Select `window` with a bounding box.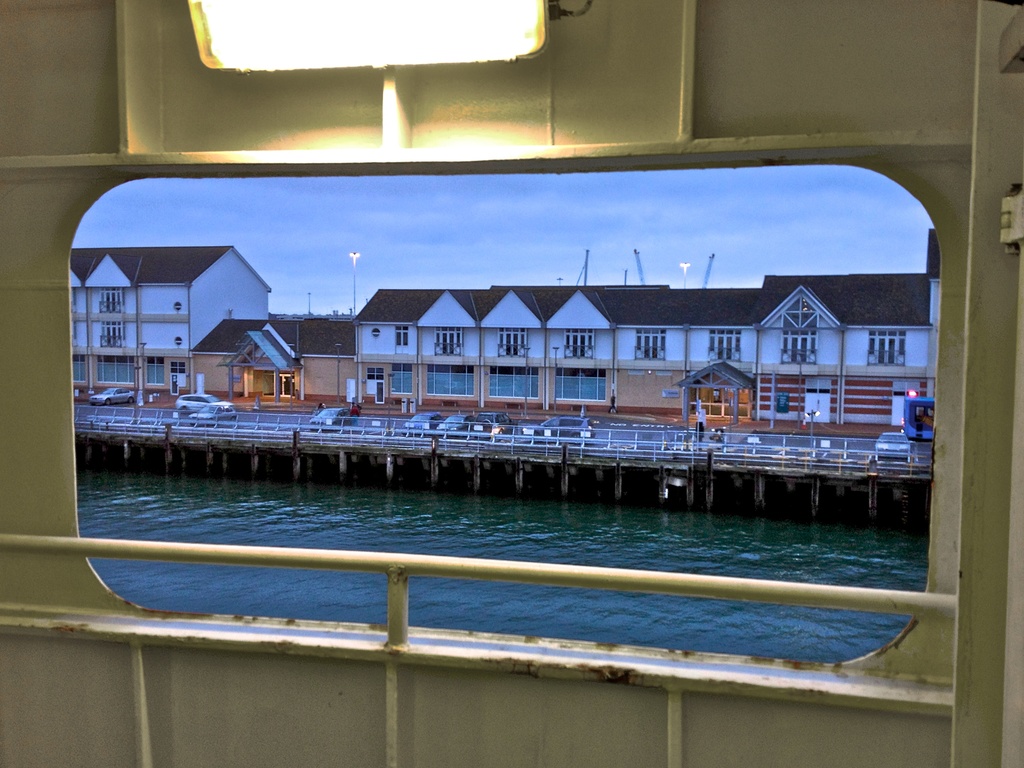
BBox(784, 331, 813, 371).
